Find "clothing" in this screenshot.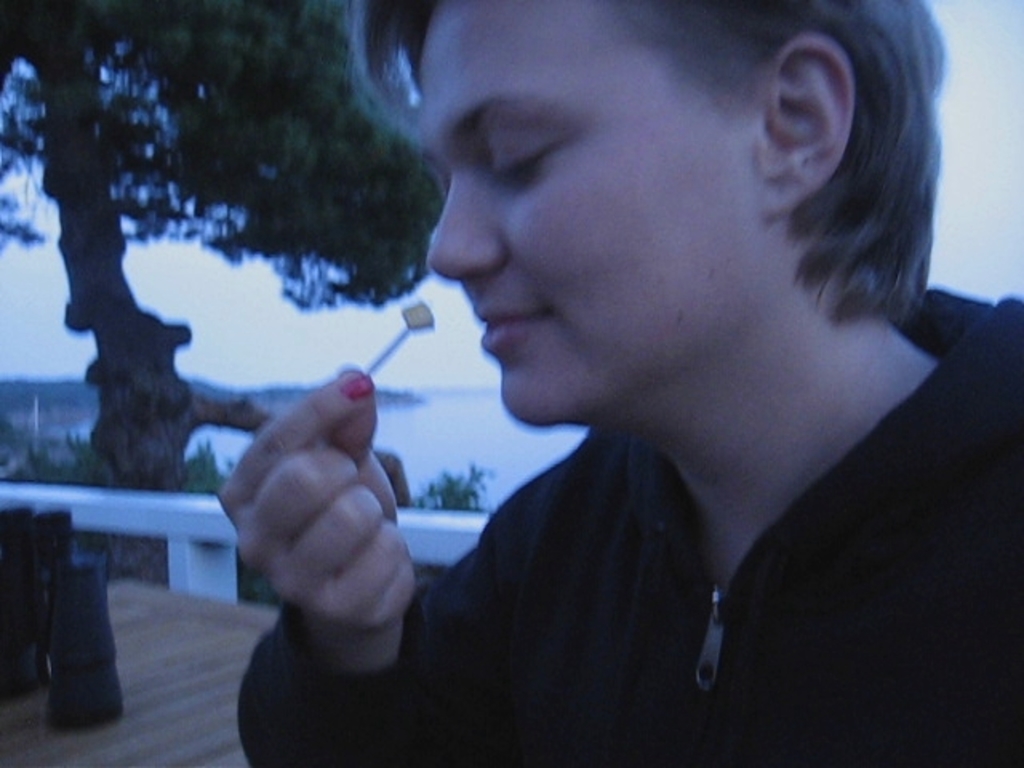
The bounding box for "clothing" is rect(235, 288, 1022, 766).
